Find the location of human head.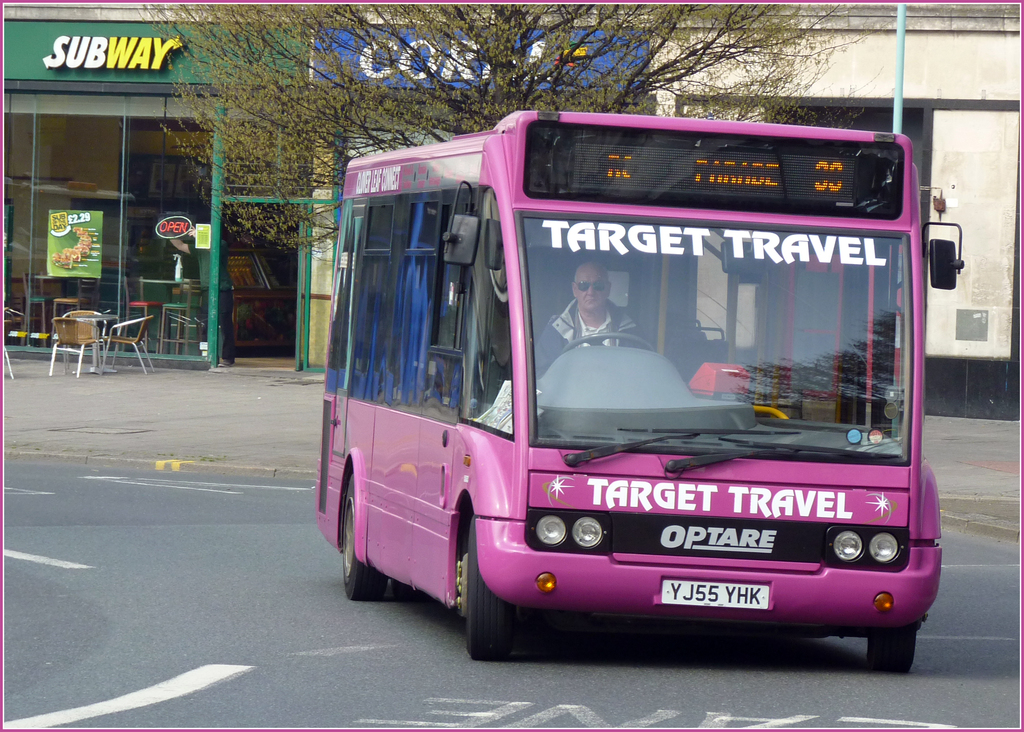
Location: bbox(570, 264, 613, 310).
